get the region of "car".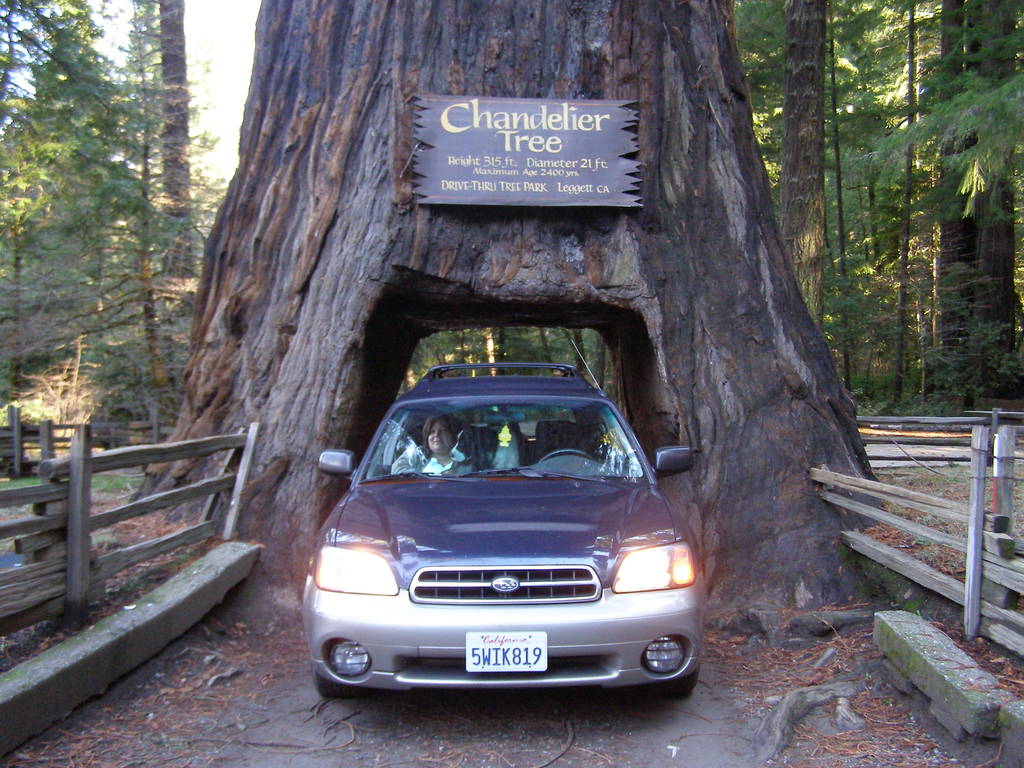
[left=301, top=341, right=700, bottom=697].
